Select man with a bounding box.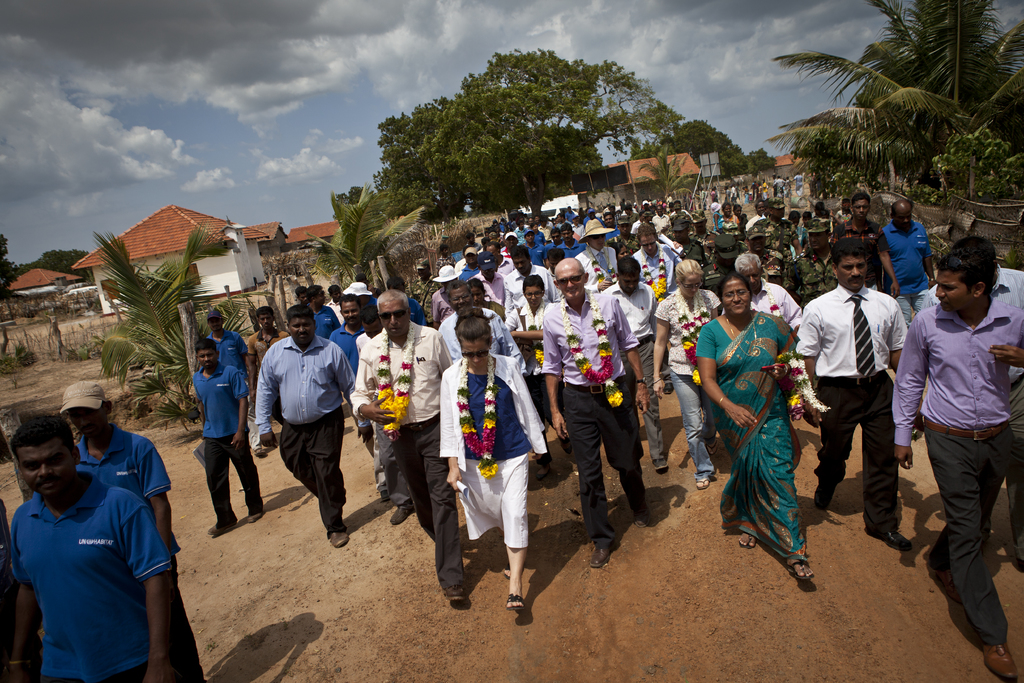
locate(194, 341, 268, 536).
